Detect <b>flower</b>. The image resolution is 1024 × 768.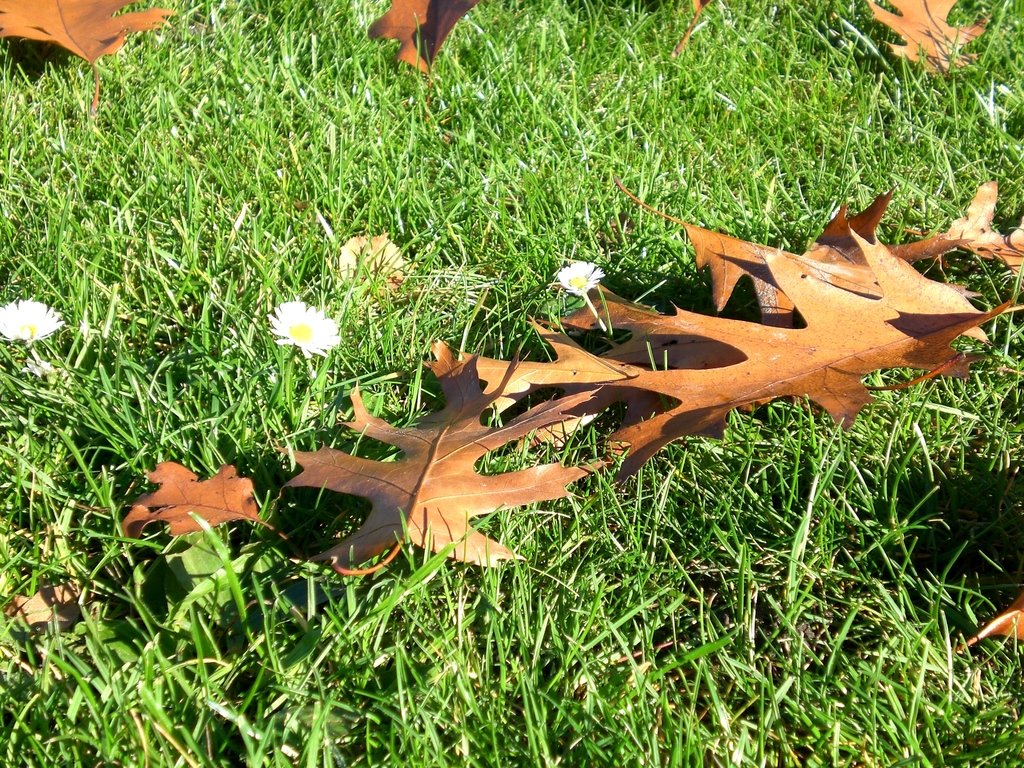
x1=0 y1=295 x2=59 y2=347.
